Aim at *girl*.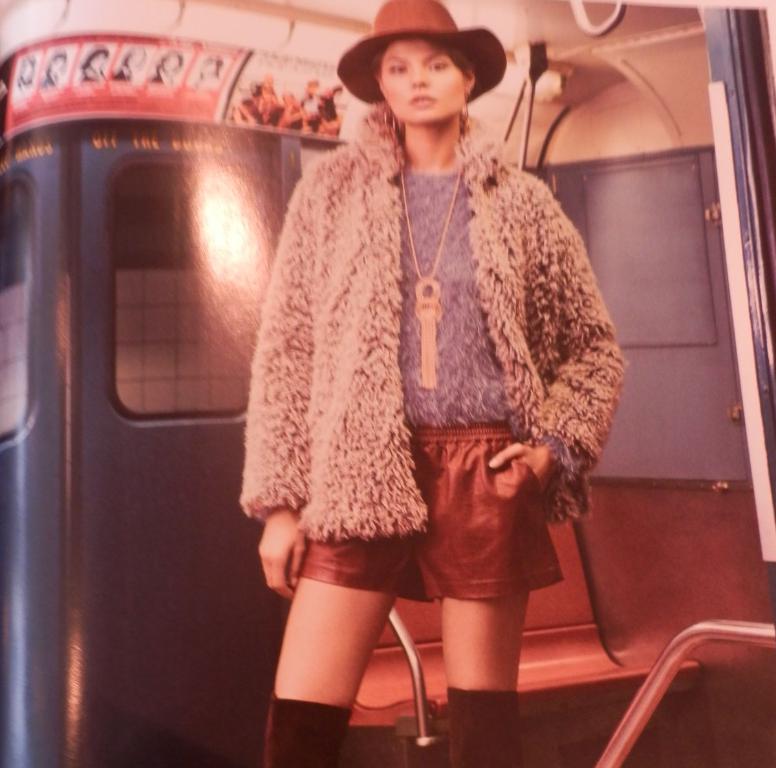
Aimed at <region>244, 0, 626, 765</region>.
